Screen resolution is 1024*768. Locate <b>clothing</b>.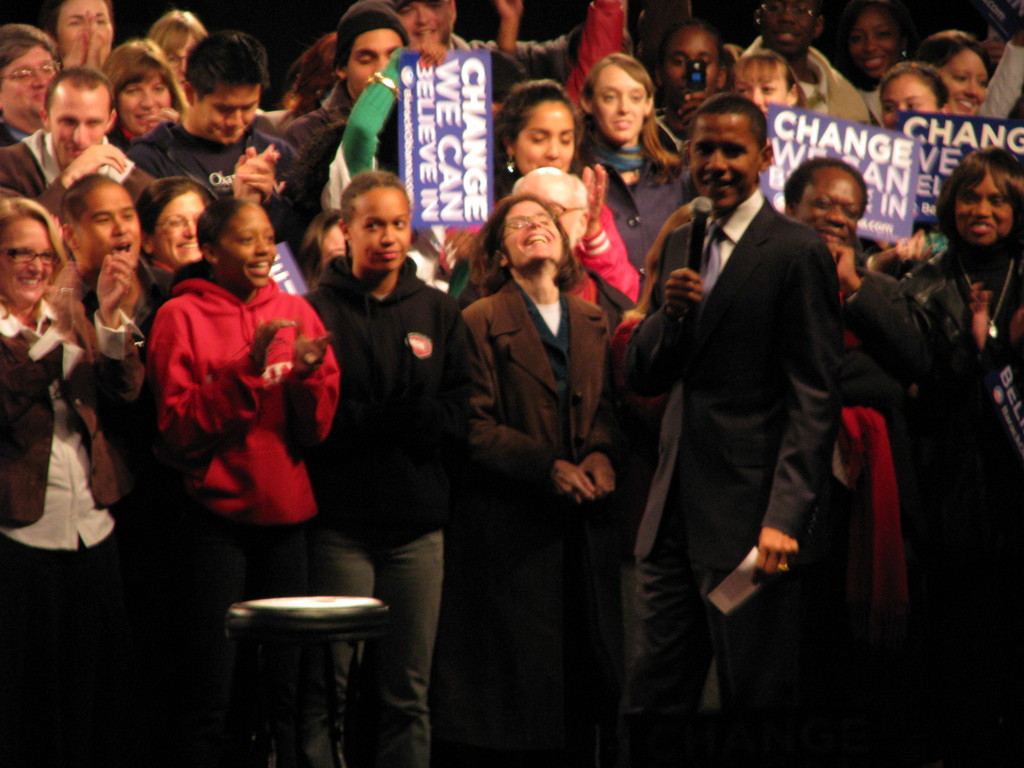
BBox(54, 271, 153, 442).
